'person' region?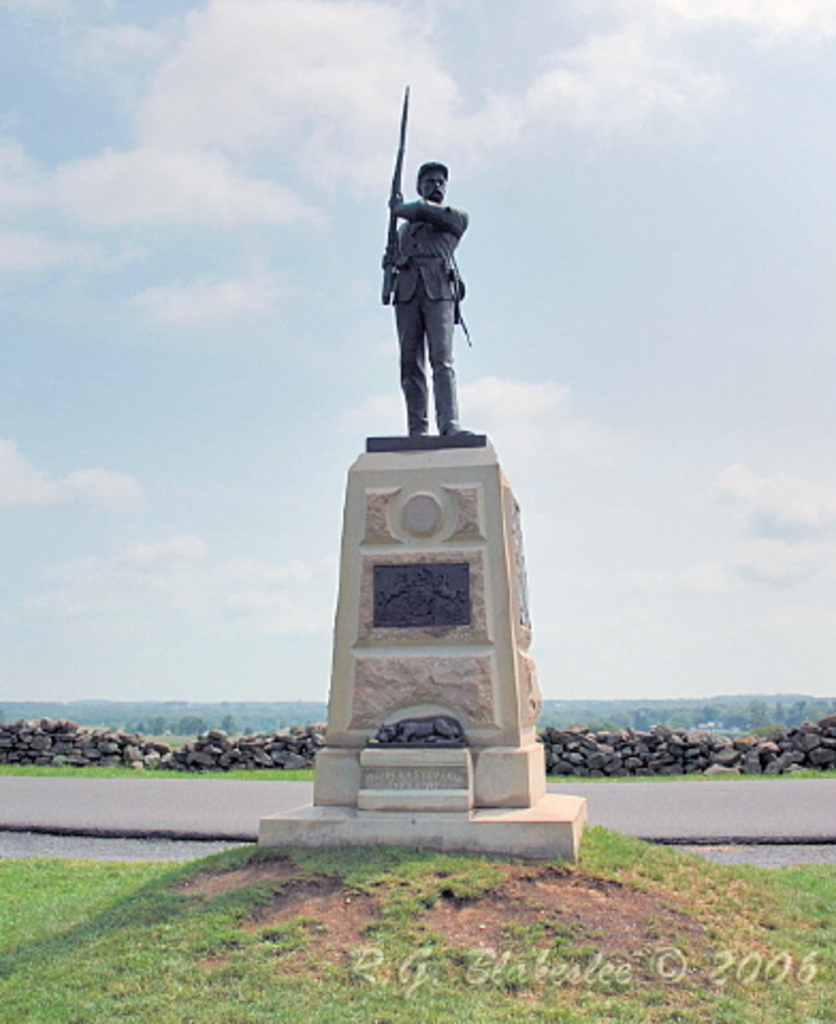
pyautogui.locateOnScreen(367, 113, 478, 452)
